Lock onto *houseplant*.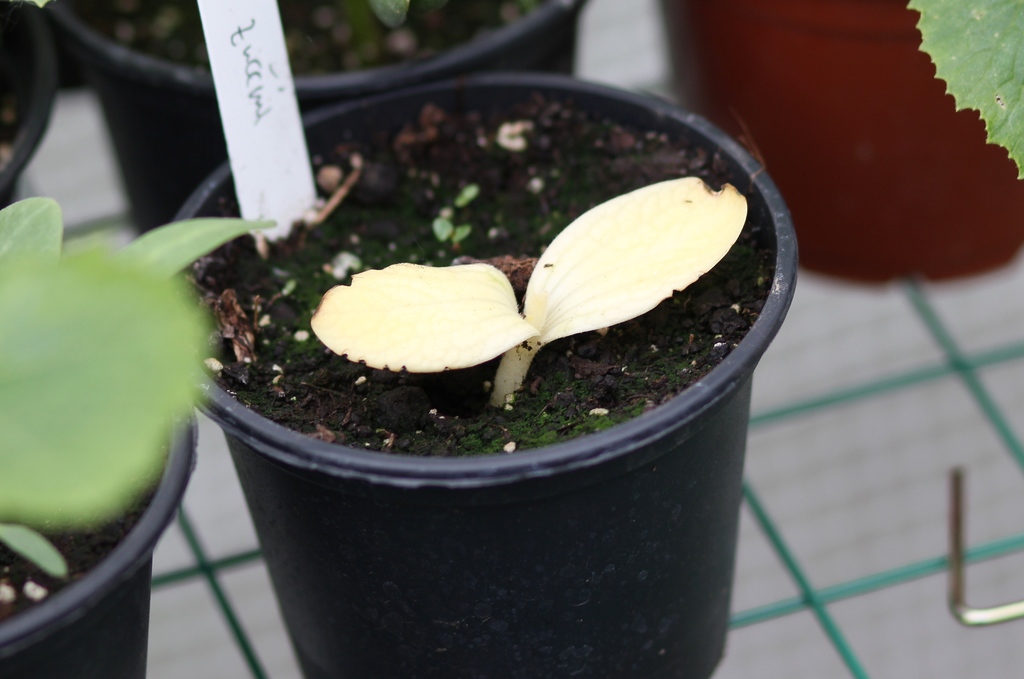
Locked: box=[161, 65, 808, 678].
